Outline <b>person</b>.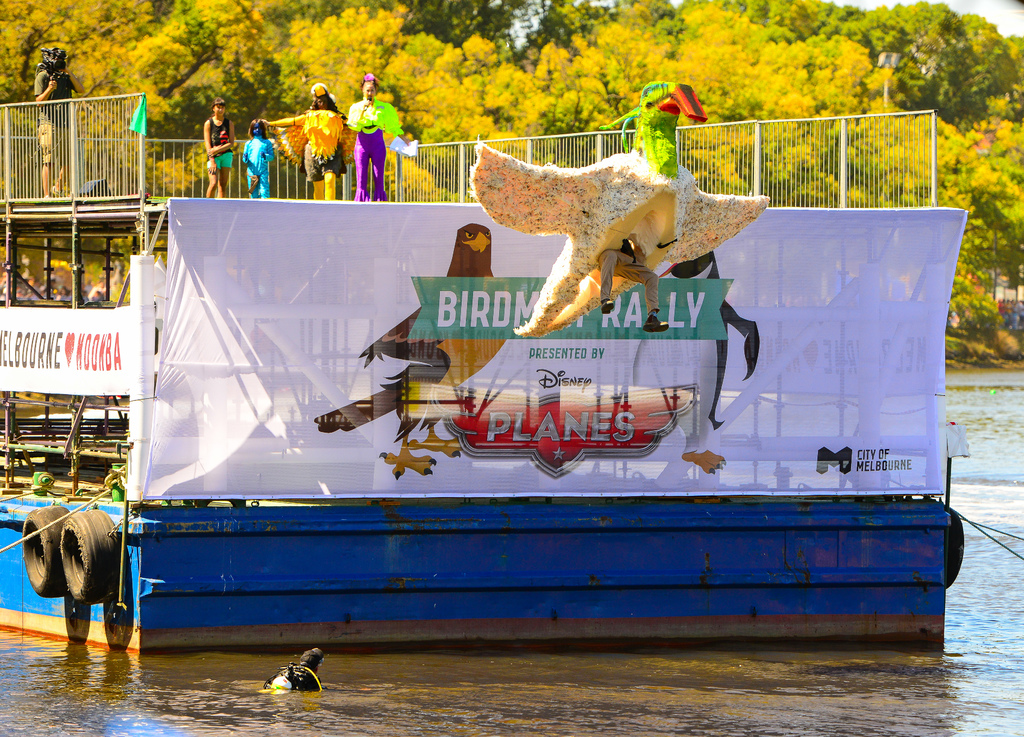
Outline: locate(333, 78, 402, 195).
